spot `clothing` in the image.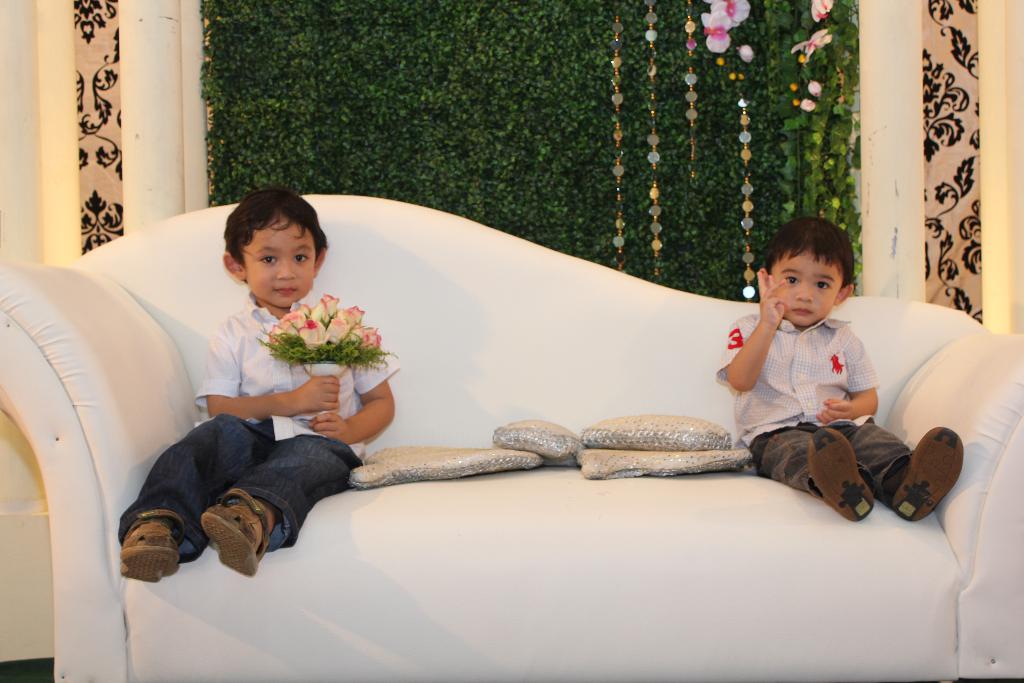
`clothing` found at (712, 292, 934, 507).
